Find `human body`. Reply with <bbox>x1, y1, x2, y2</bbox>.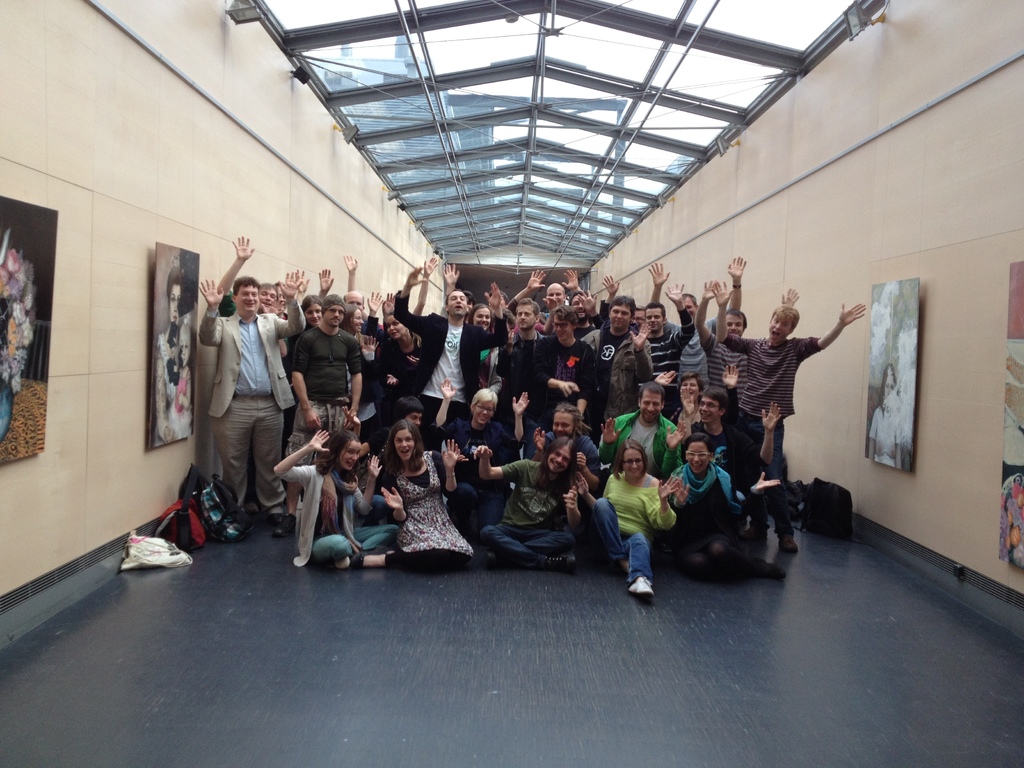
<bbox>280, 307, 363, 547</bbox>.
